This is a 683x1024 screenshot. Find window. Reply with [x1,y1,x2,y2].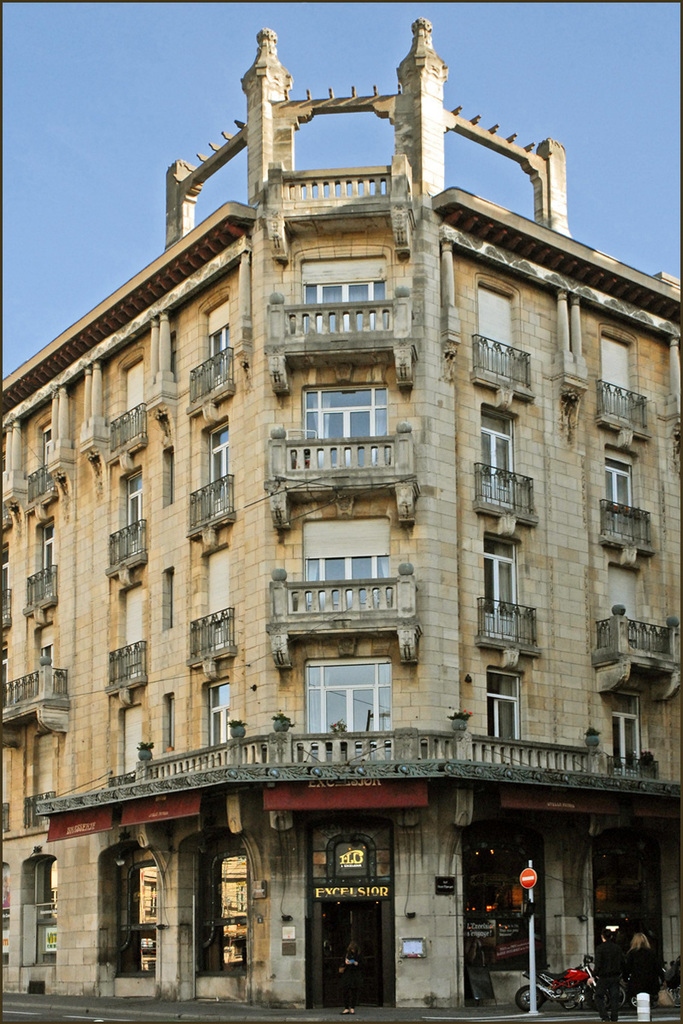
[596,325,652,443].
